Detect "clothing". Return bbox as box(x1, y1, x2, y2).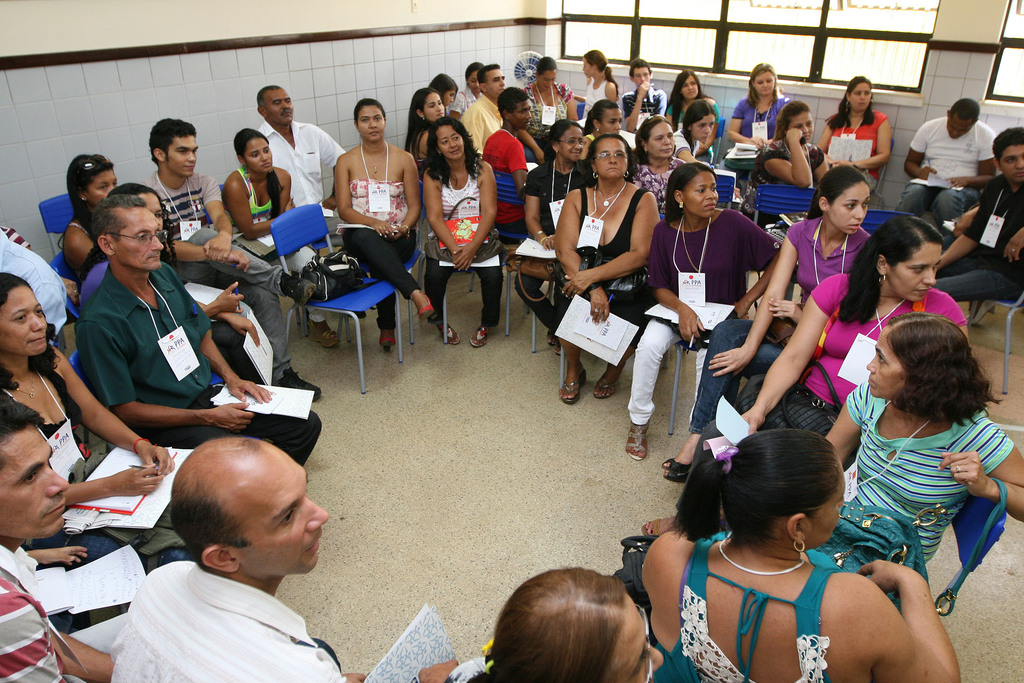
box(237, 165, 280, 220).
